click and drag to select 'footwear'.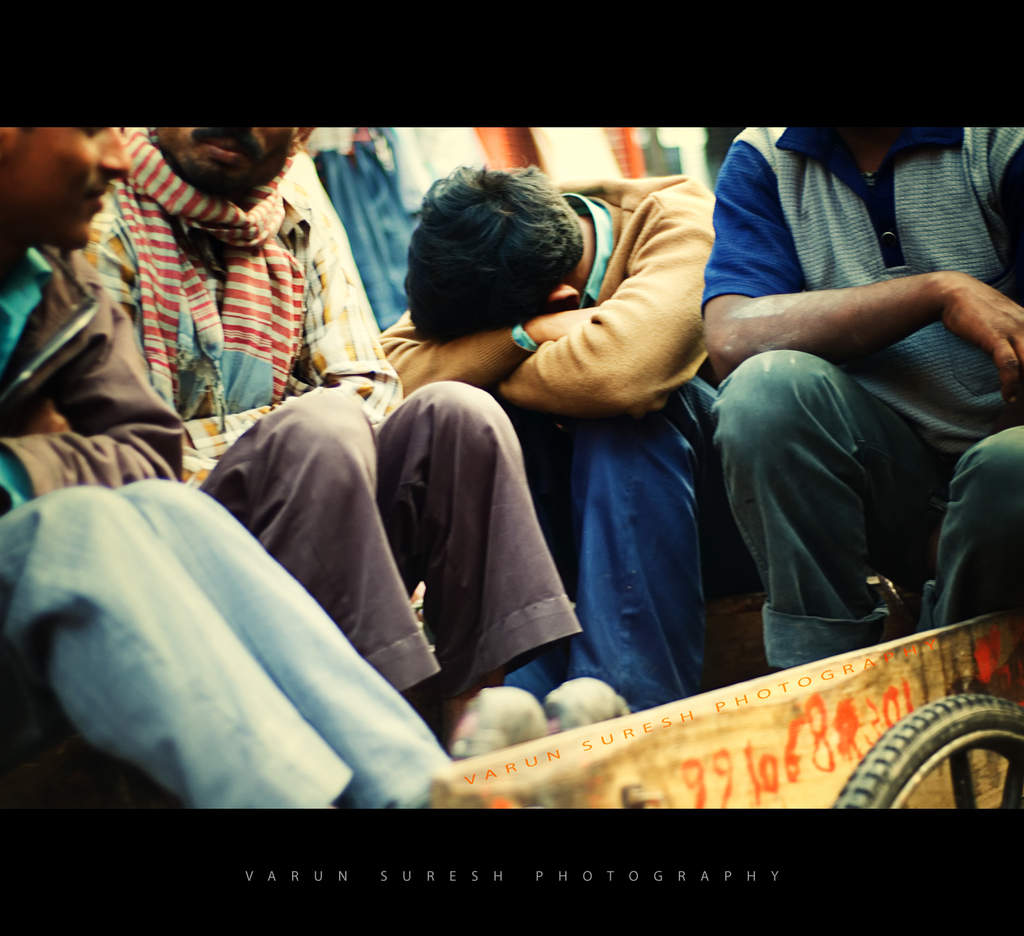
Selection: (x1=439, y1=673, x2=553, y2=761).
